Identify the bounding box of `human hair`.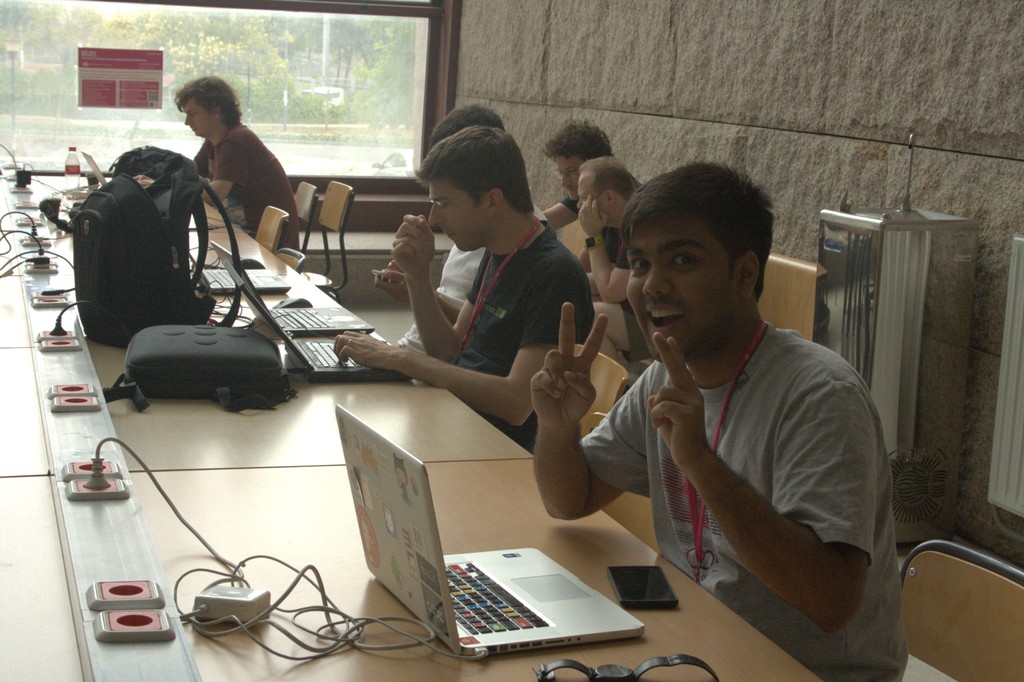
[430,101,508,152].
